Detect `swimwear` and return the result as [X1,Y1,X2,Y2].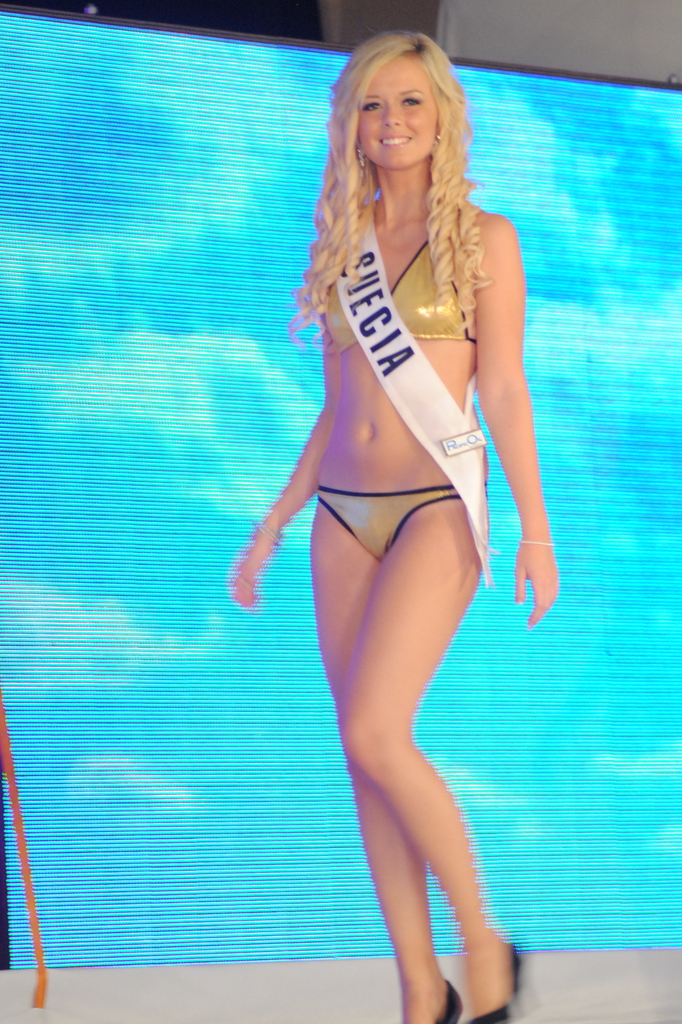
[308,483,495,564].
